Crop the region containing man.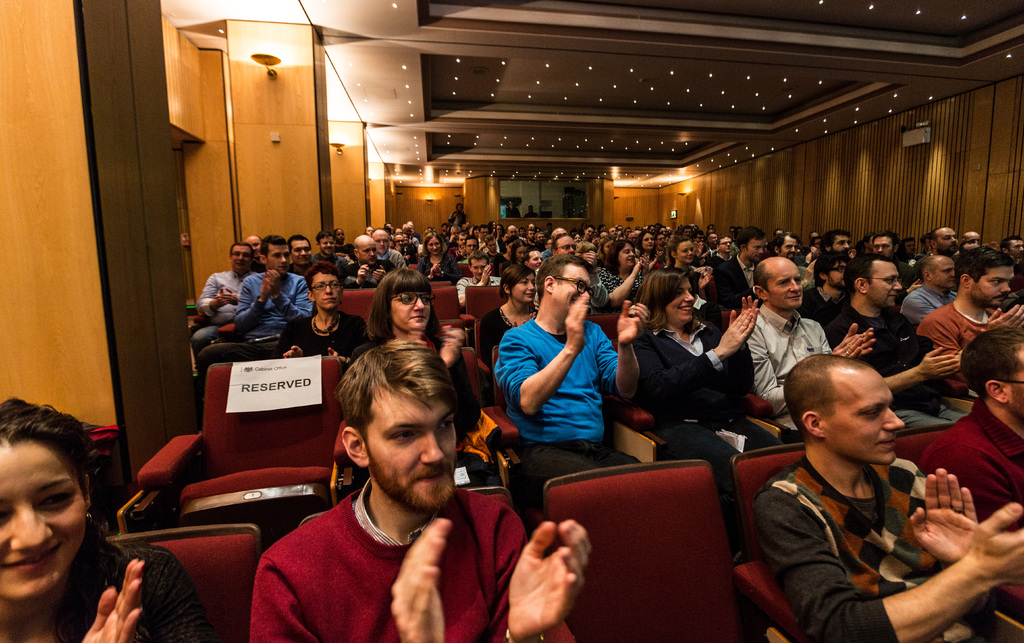
Crop region: (913, 327, 1023, 532).
